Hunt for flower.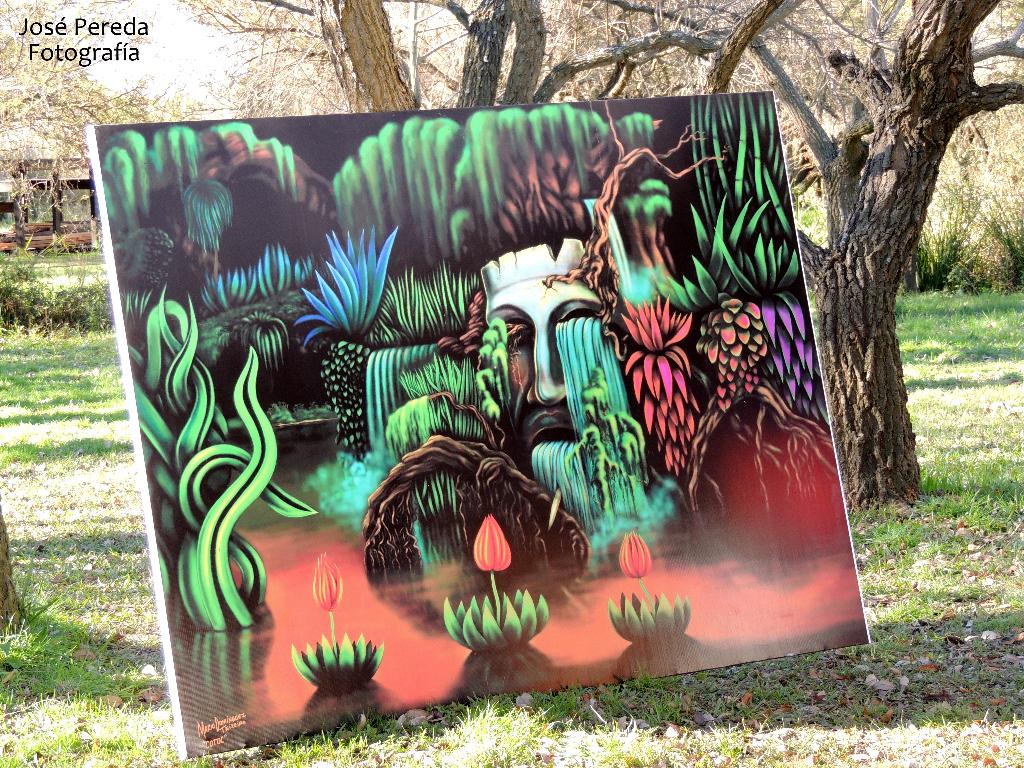
Hunted down at bbox(472, 511, 515, 573).
